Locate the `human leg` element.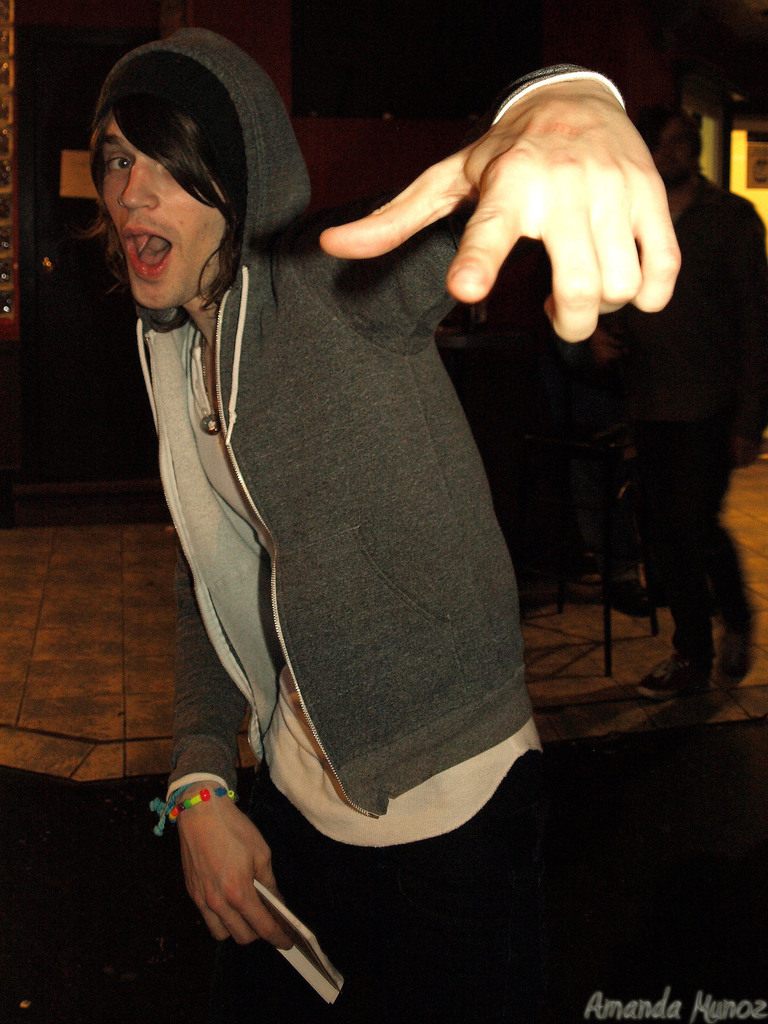
Element bbox: x1=353, y1=718, x2=553, y2=1023.
